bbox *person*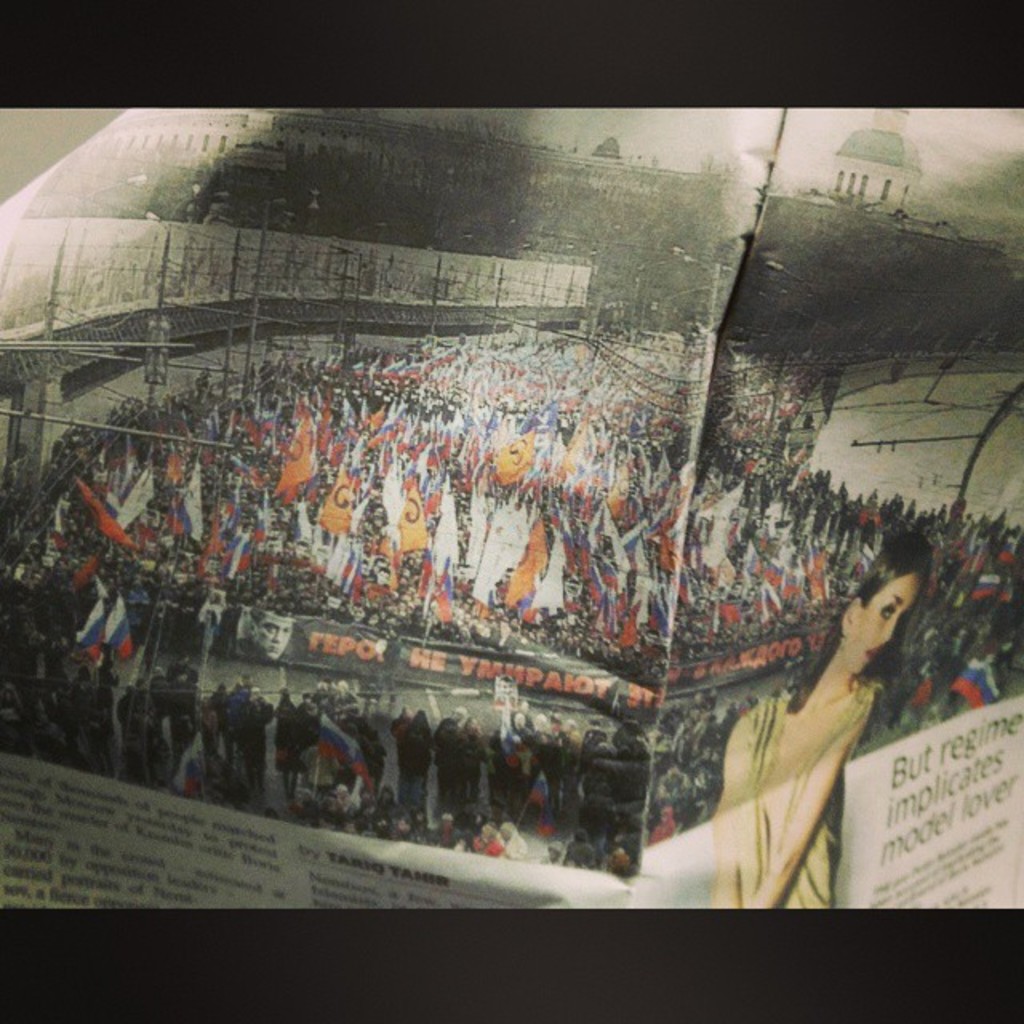
379:774:402:816
